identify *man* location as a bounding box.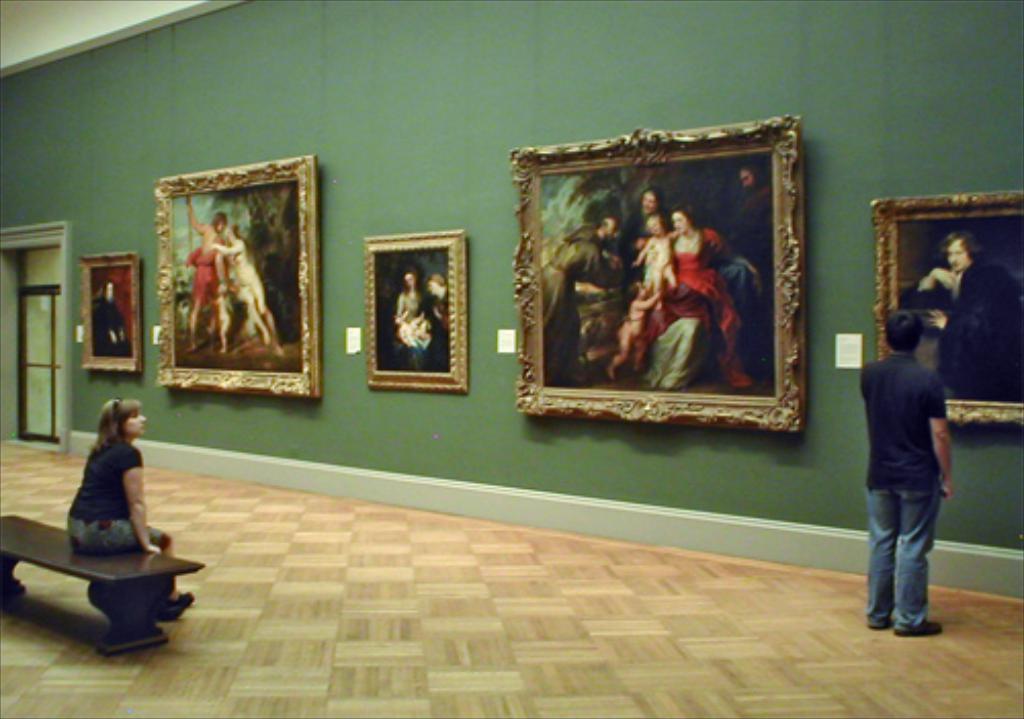
pyautogui.locateOnScreen(721, 162, 774, 293).
